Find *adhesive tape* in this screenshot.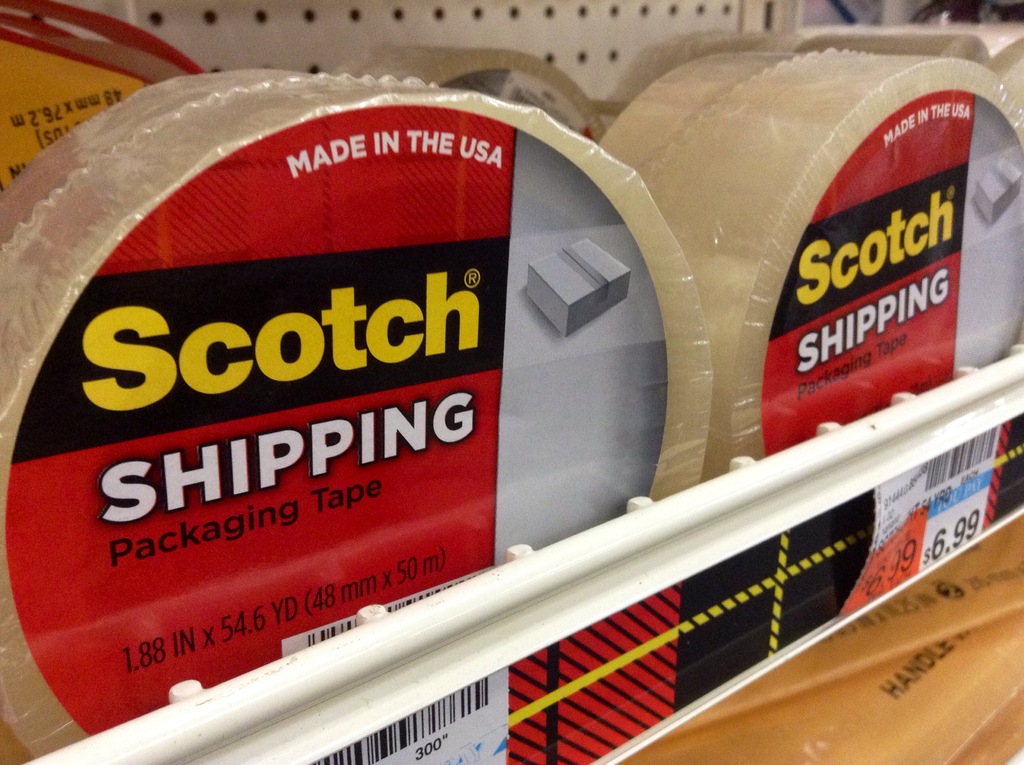
The bounding box for *adhesive tape* is left=0, top=68, right=714, bottom=764.
